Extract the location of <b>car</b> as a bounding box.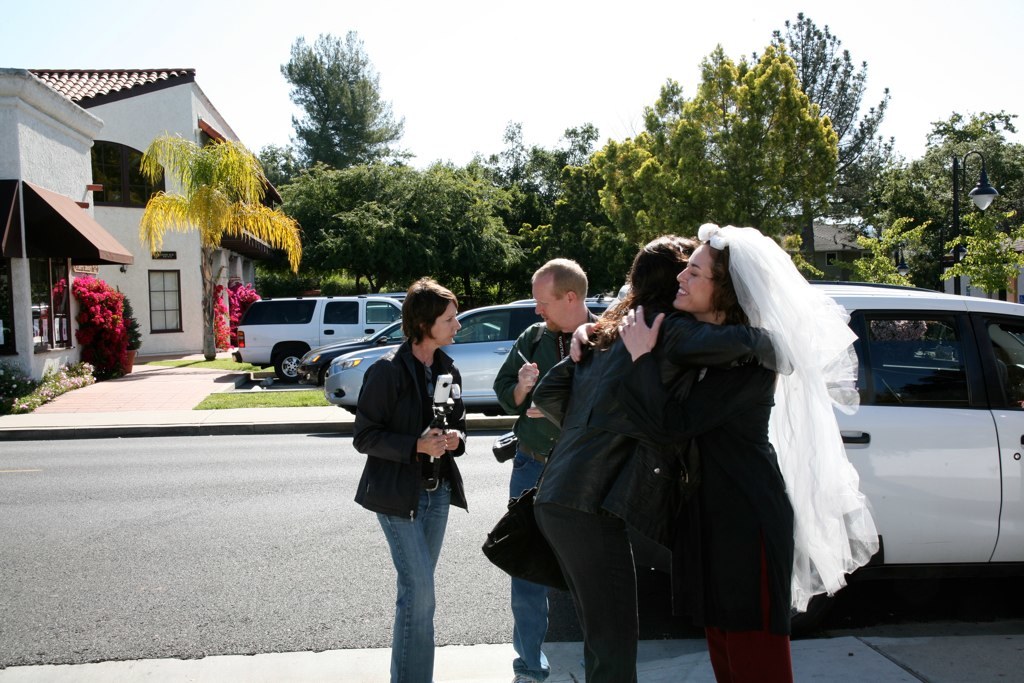
(left=319, top=297, right=613, bottom=413).
